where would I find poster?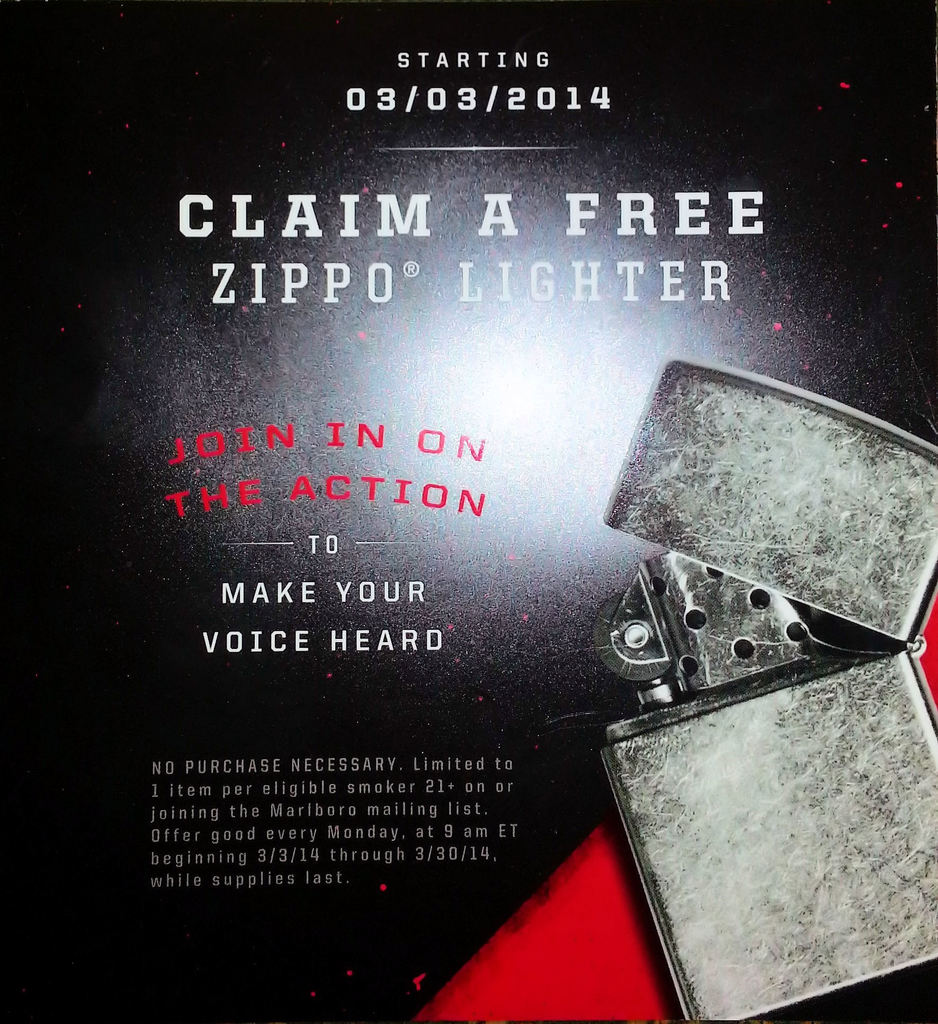
At <bbox>1, 4, 937, 1023</bbox>.
